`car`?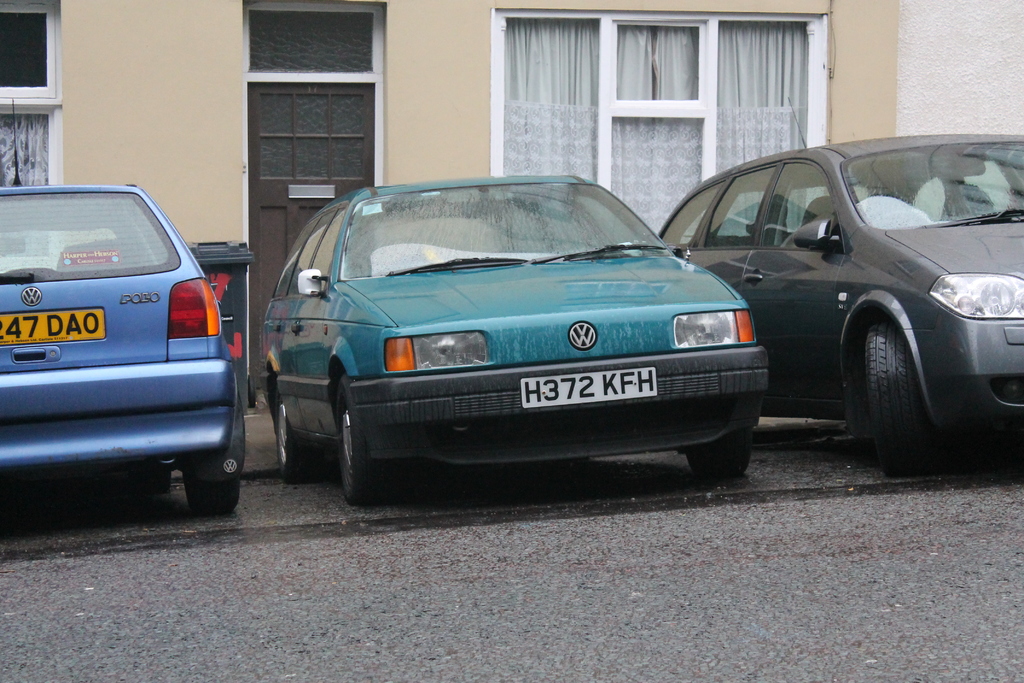
Rect(0, 97, 246, 517)
